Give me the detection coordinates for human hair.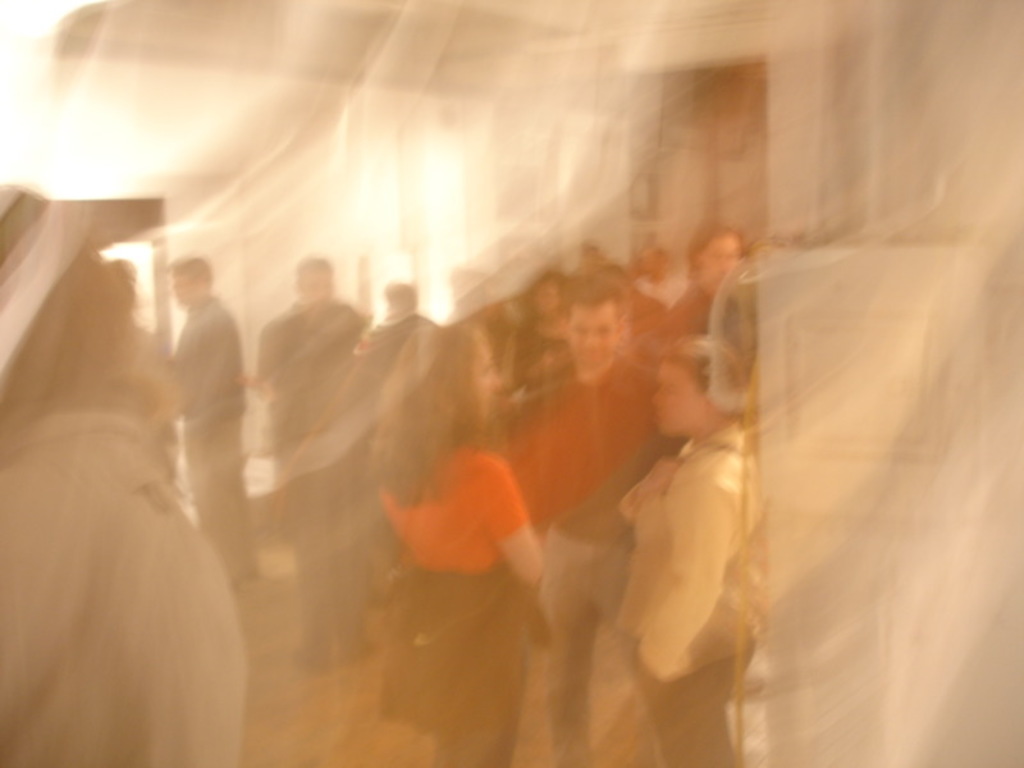
<bbox>687, 223, 744, 270</bbox>.
